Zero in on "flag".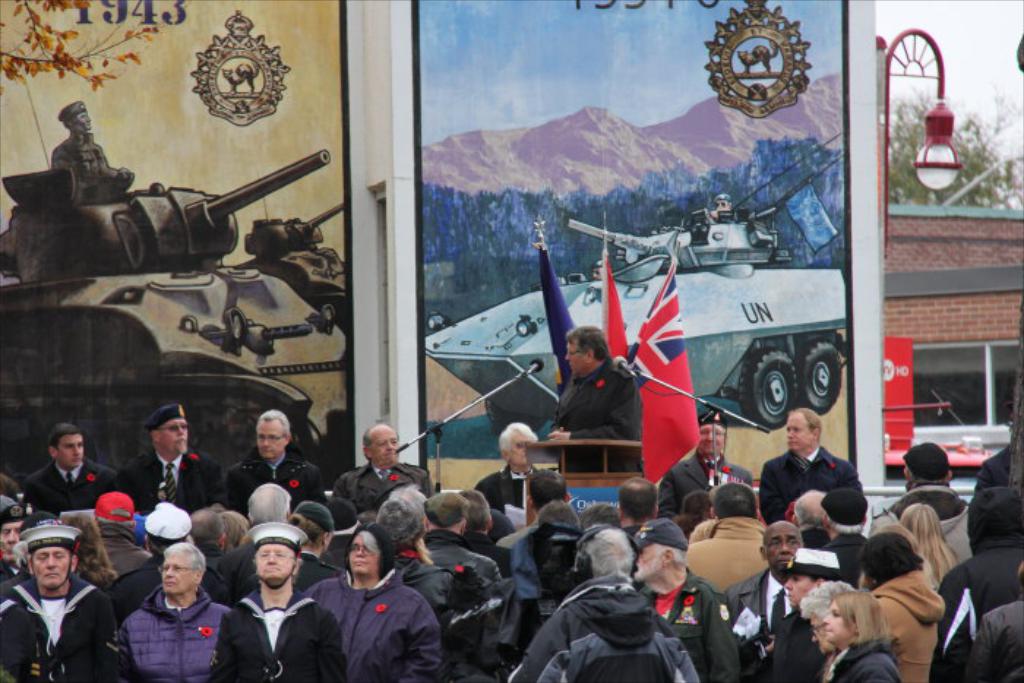
Zeroed in: crop(585, 254, 633, 377).
